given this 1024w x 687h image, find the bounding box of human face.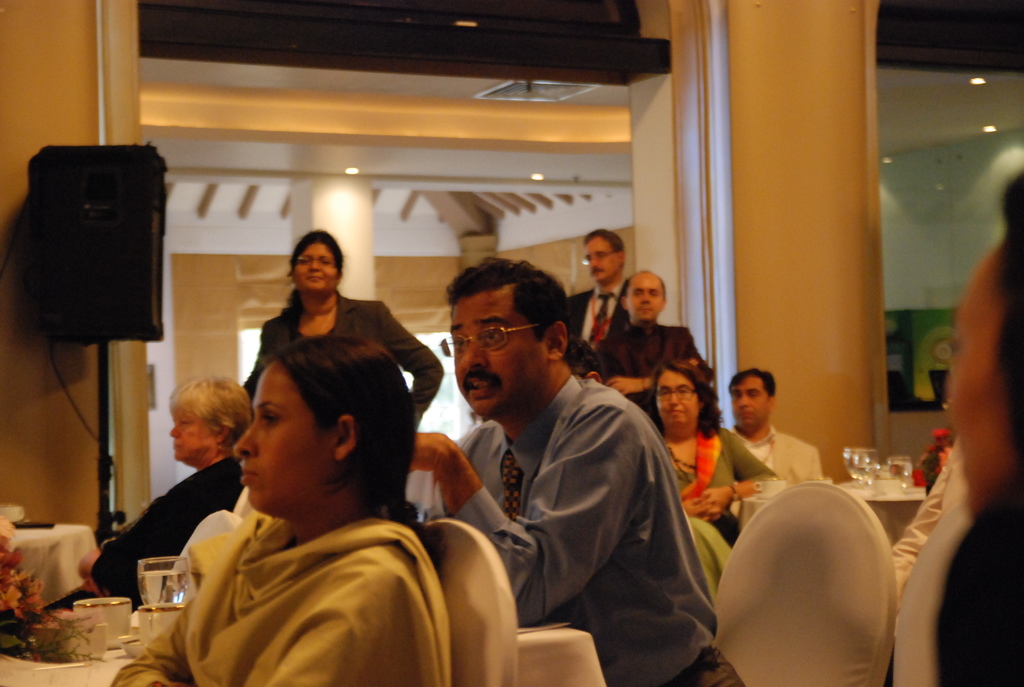
detection(230, 377, 325, 511).
